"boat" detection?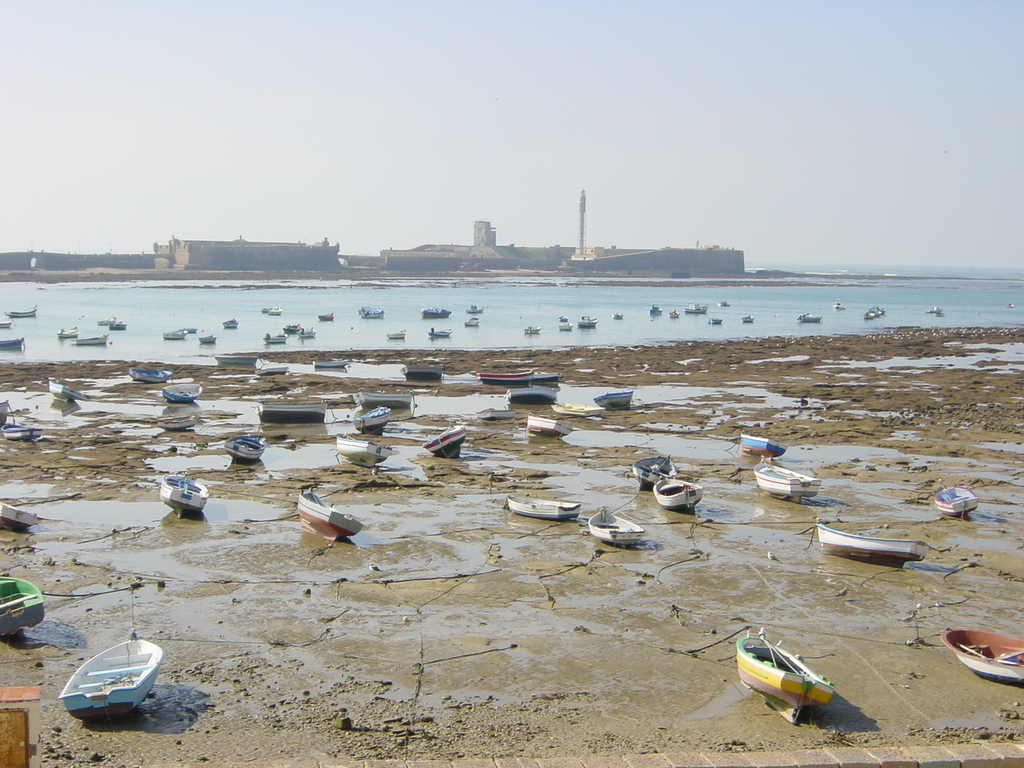
221,317,239,328
